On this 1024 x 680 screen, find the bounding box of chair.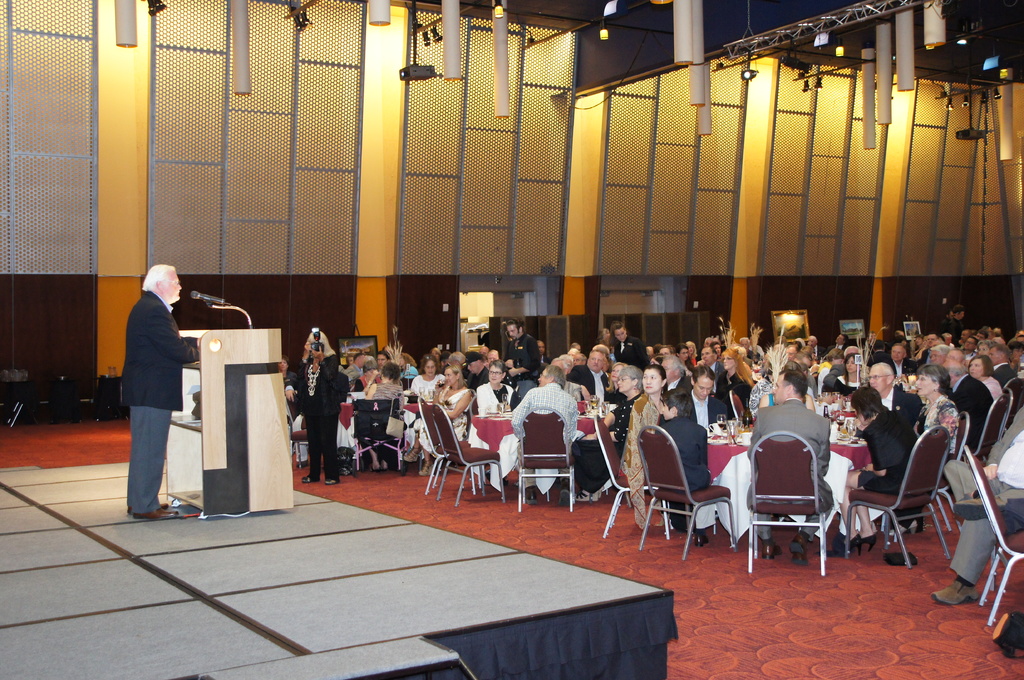
Bounding box: bbox(961, 443, 1023, 619).
